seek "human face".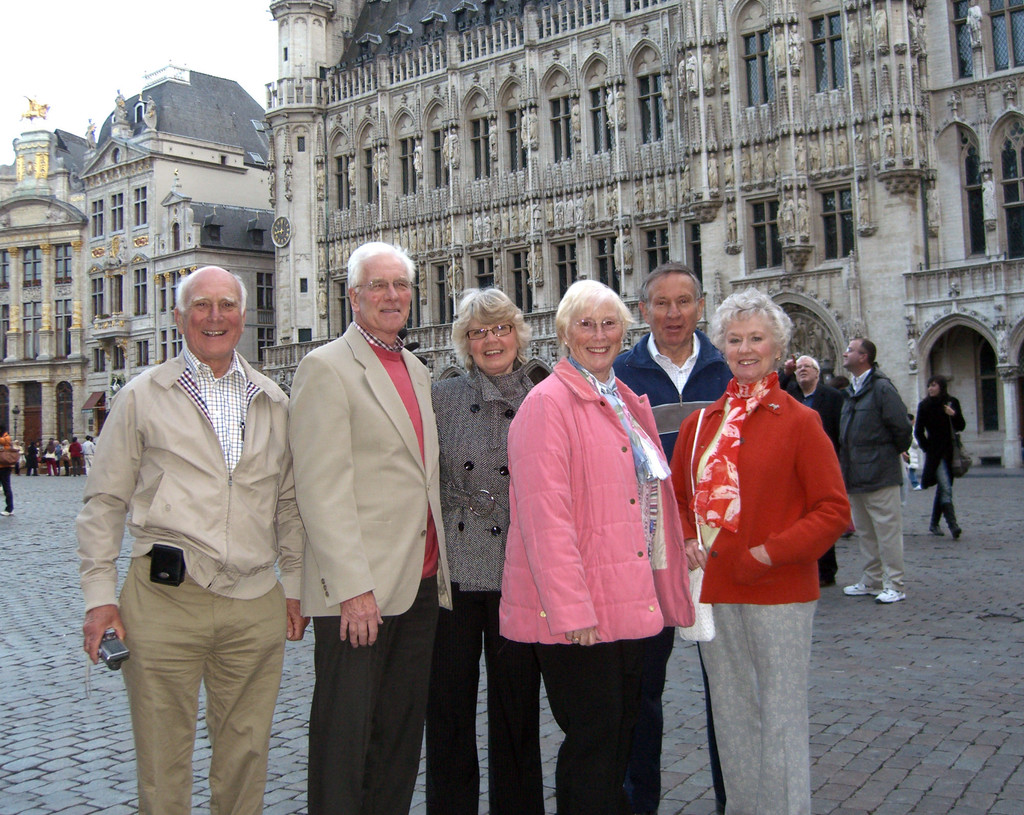
<box>841,340,863,369</box>.
